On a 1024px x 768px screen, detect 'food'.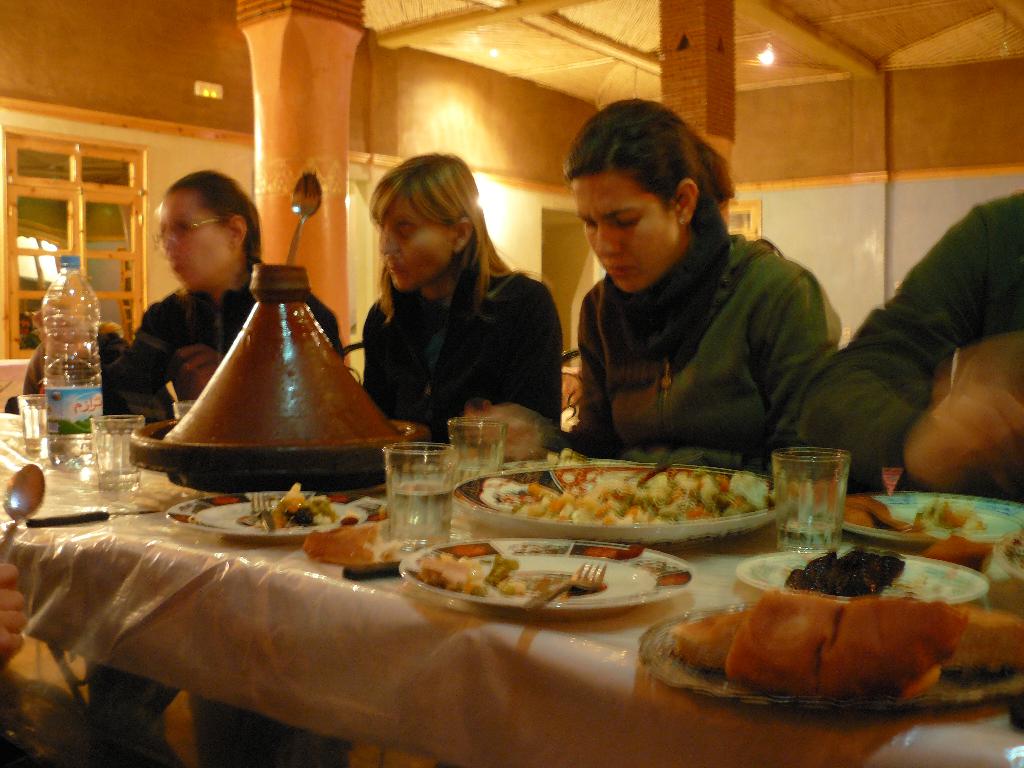
<bbox>668, 590, 1023, 699</bbox>.
